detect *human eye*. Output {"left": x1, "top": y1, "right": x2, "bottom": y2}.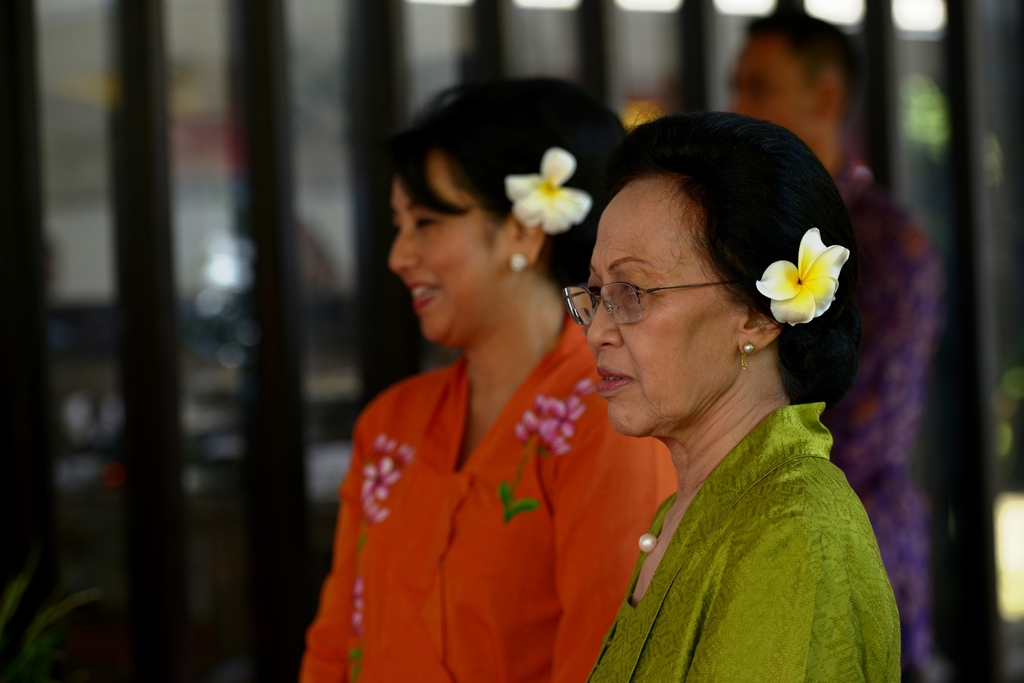
{"left": 619, "top": 279, "right": 653, "bottom": 299}.
